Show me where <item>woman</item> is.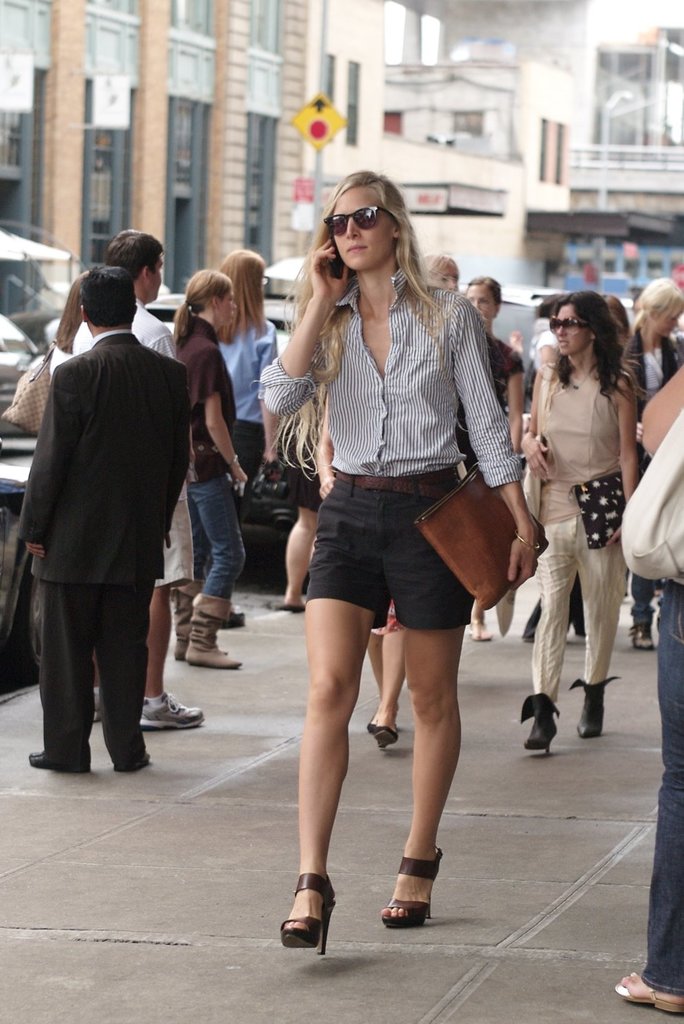
<item>woman</item> is at {"left": 173, "top": 271, "right": 248, "bottom": 669}.
